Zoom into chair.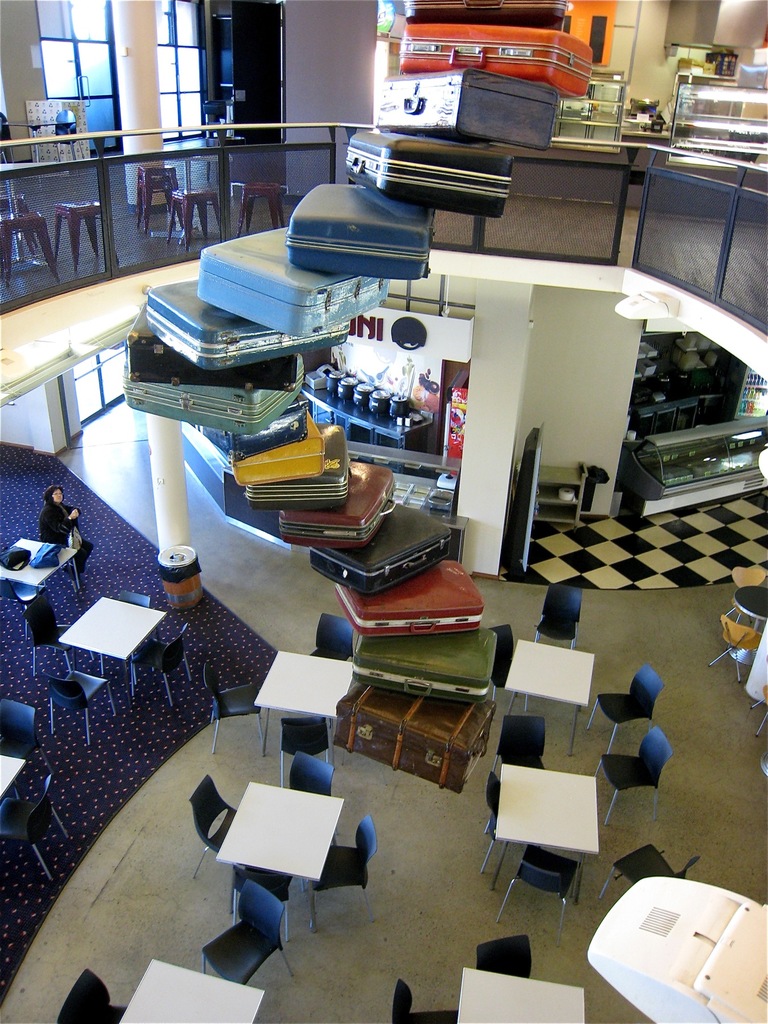
Zoom target: 198, 883, 296, 988.
